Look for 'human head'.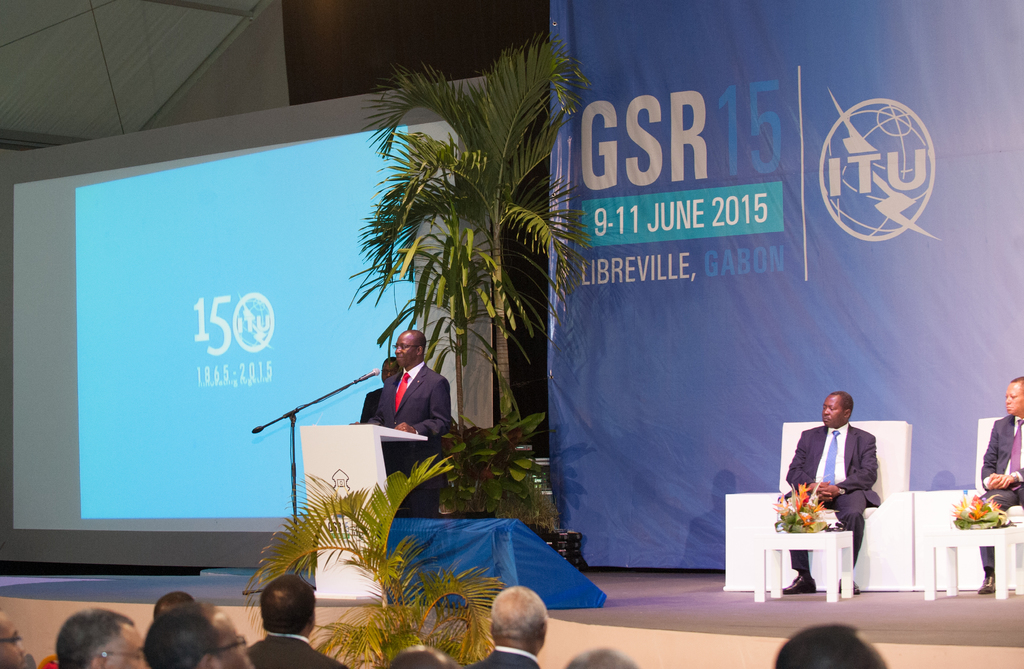
Found: pyautogui.locateOnScreen(395, 331, 429, 363).
